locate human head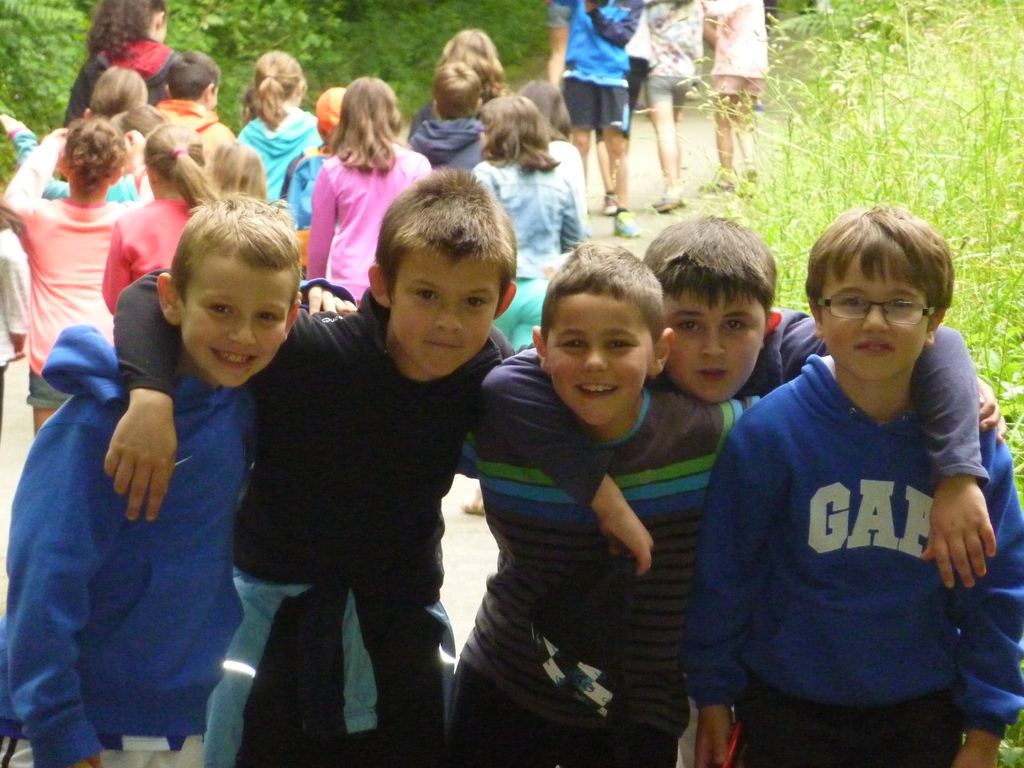
detection(334, 77, 406, 140)
